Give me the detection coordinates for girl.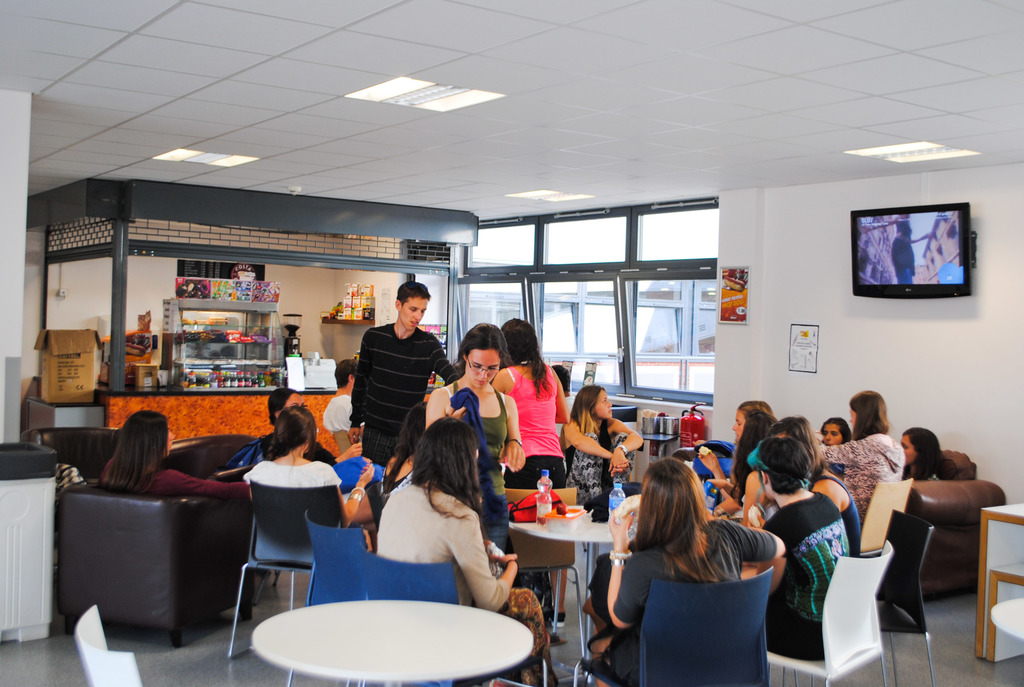
[x1=424, y1=323, x2=524, y2=550].
